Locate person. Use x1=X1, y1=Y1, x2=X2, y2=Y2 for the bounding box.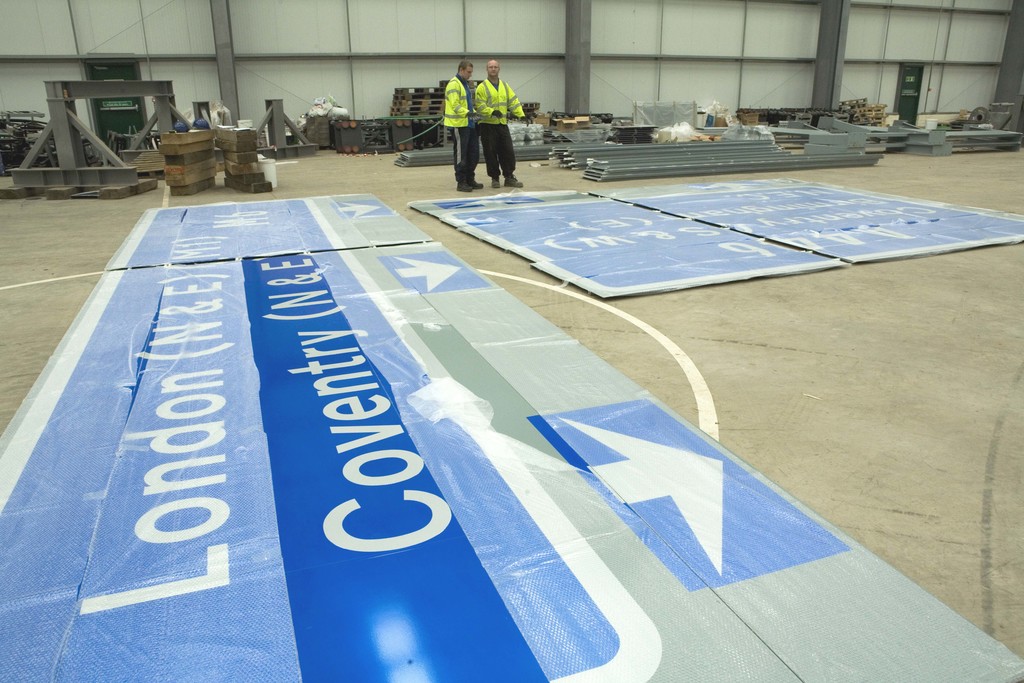
x1=428, y1=49, x2=477, y2=205.
